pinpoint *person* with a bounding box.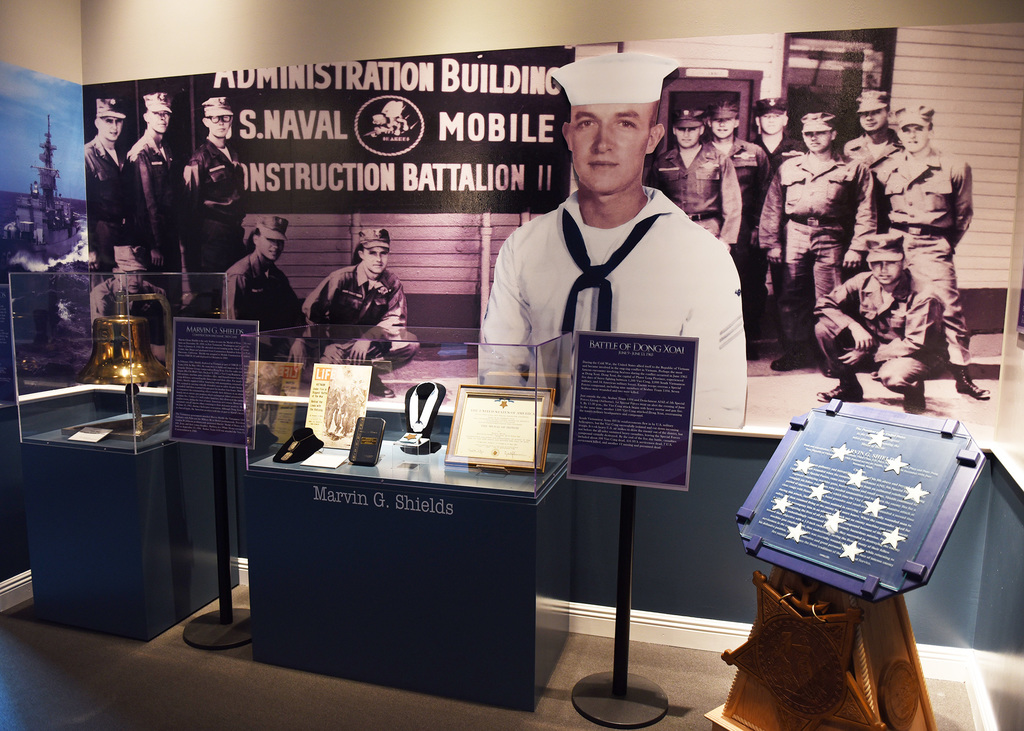
box(818, 230, 942, 417).
